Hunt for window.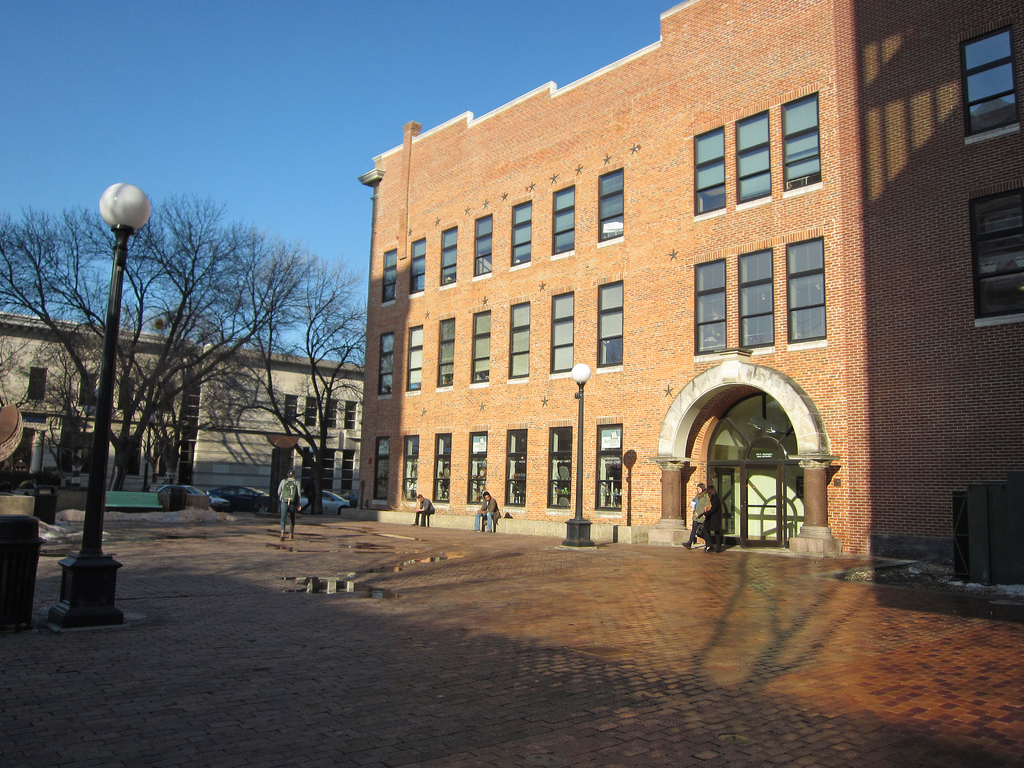
Hunted down at <region>328, 403, 333, 425</region>.
